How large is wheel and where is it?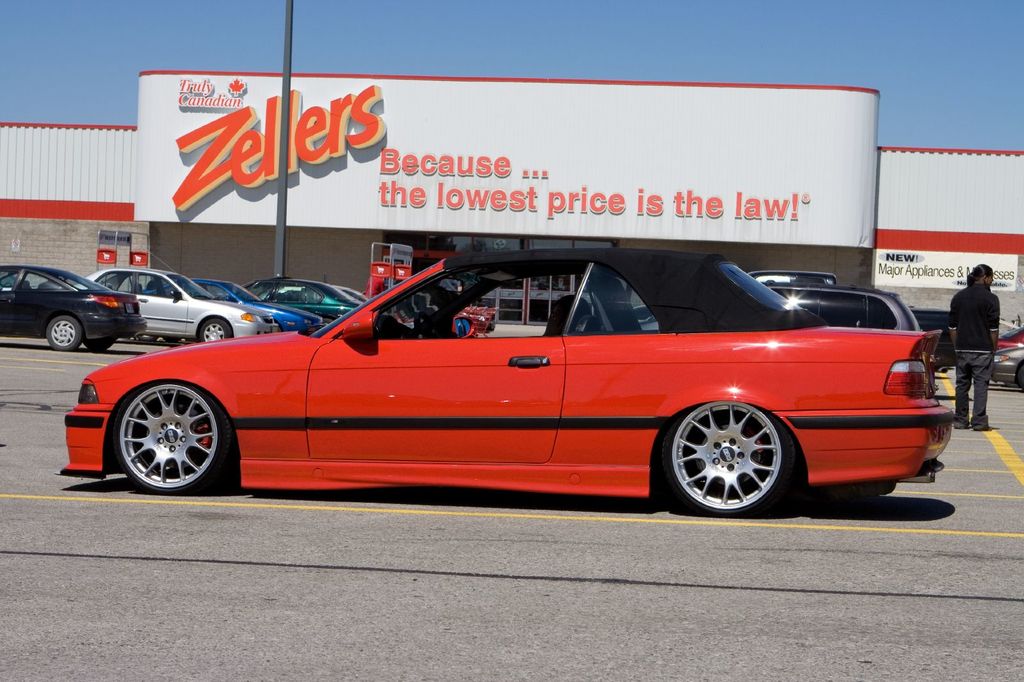
Bounding box: detection(414, 308, 451, 340).
